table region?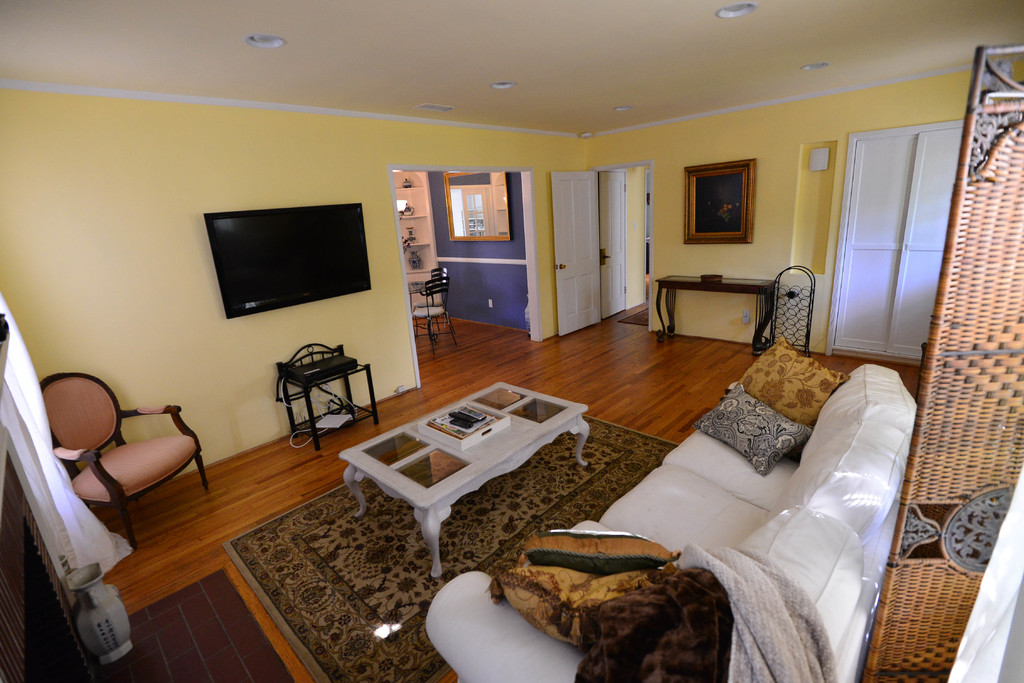
region(318, 379, 575, 557)
